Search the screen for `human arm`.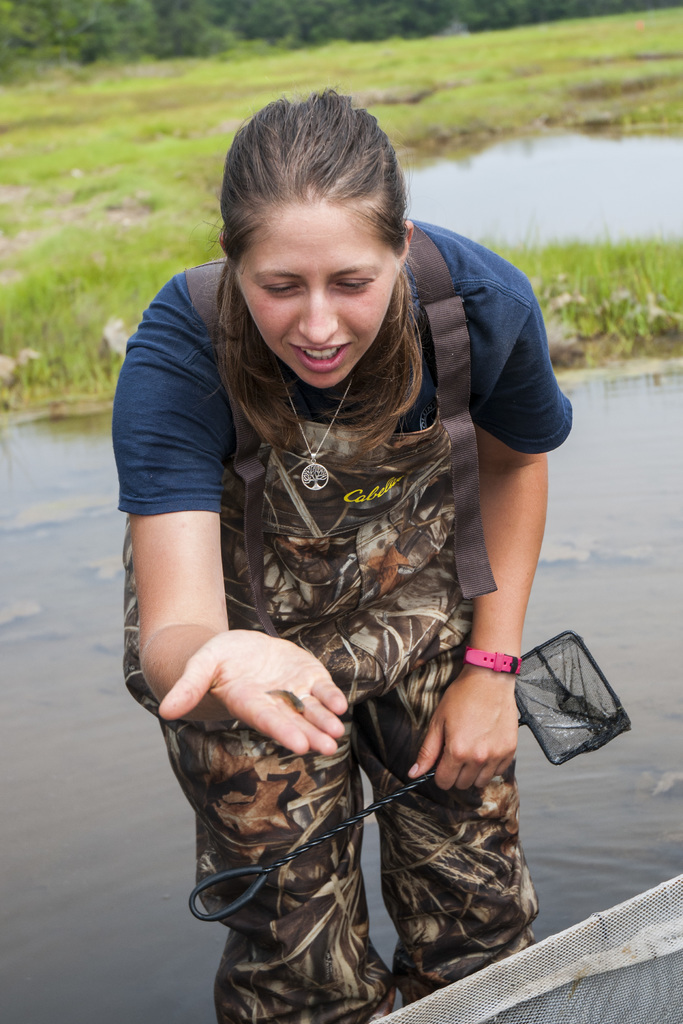
Found at 127 397 357 856.
